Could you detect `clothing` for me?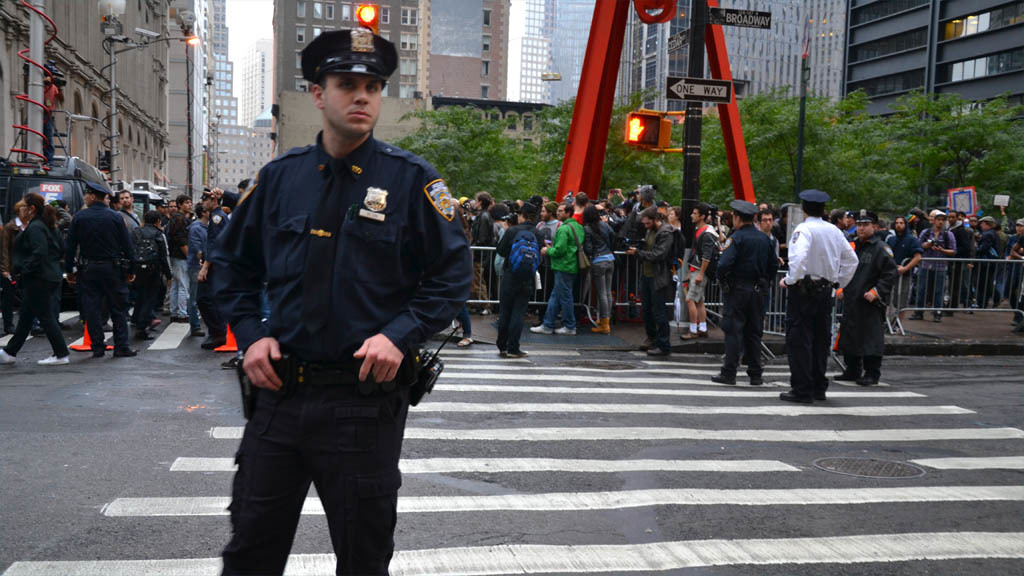
Detection result: 120:273:160:335.
